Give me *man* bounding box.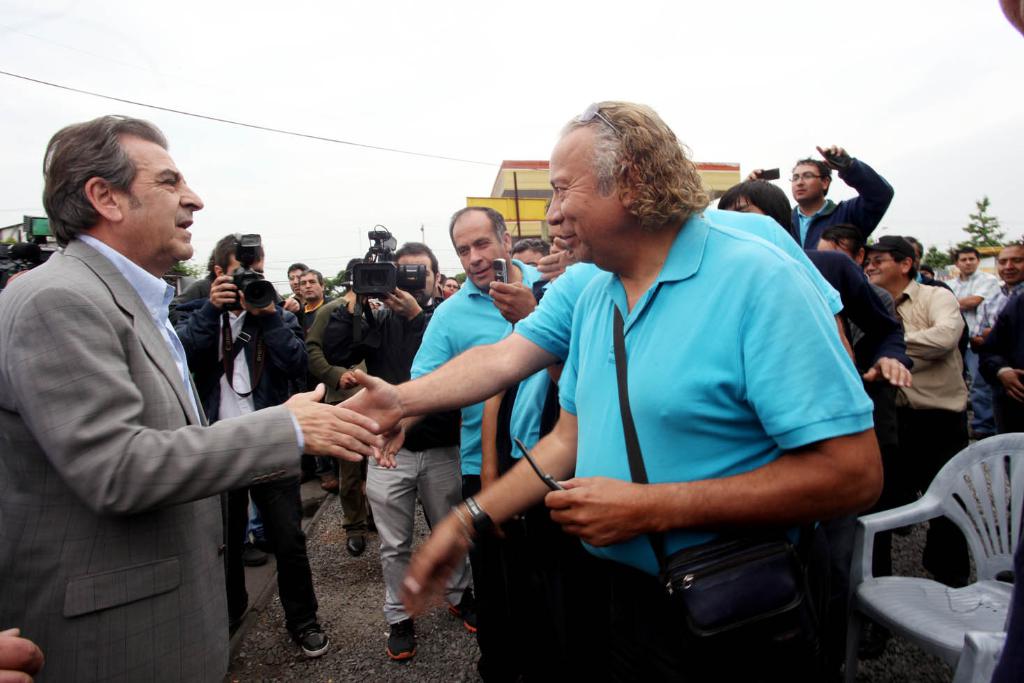
956:235:1023:331.
